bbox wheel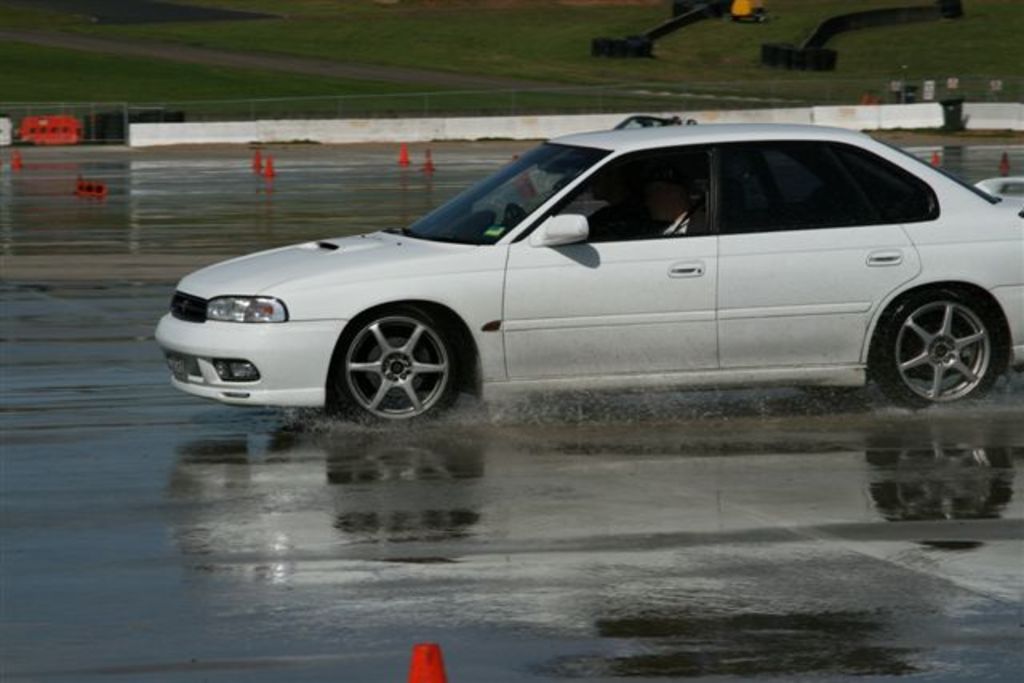
box=[878, 291, 997, 408]
